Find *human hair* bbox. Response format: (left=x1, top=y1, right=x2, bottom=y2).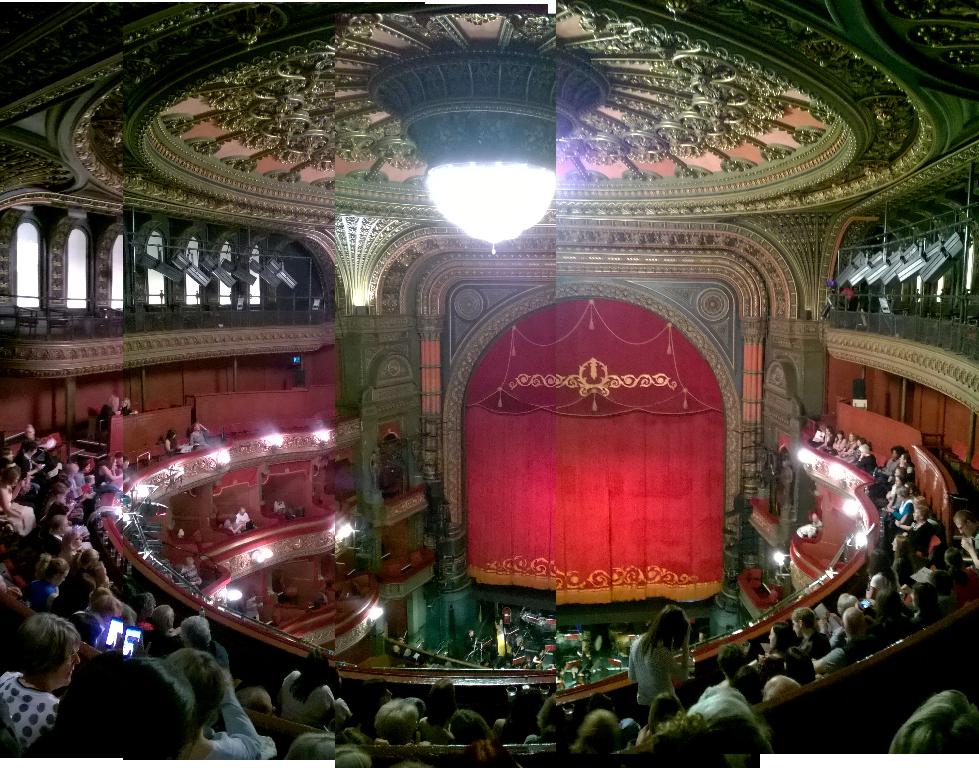
(left=333, top=747, right=370, bottom=767).
